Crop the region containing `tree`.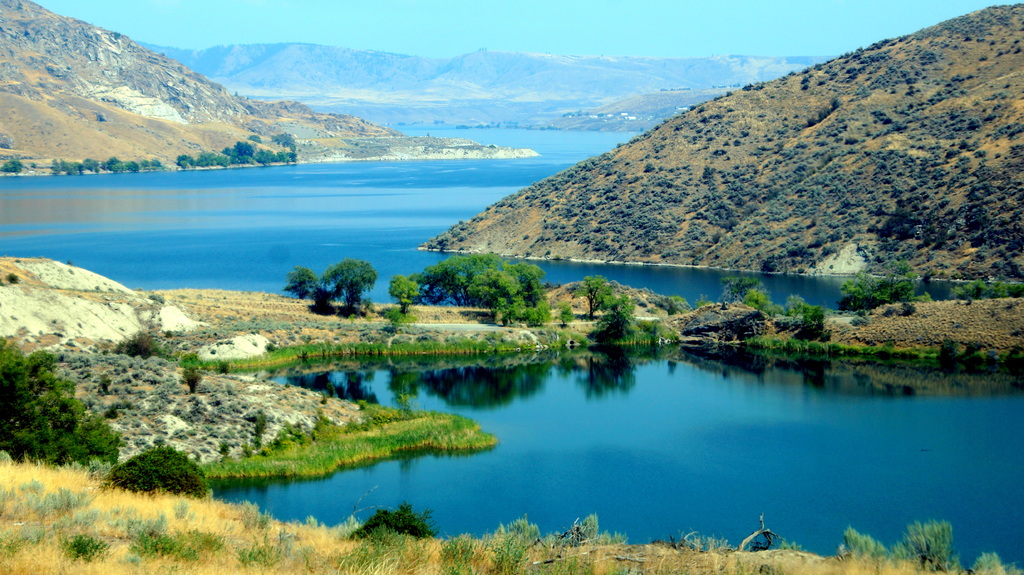
Crop region: 555:301:572:334.
